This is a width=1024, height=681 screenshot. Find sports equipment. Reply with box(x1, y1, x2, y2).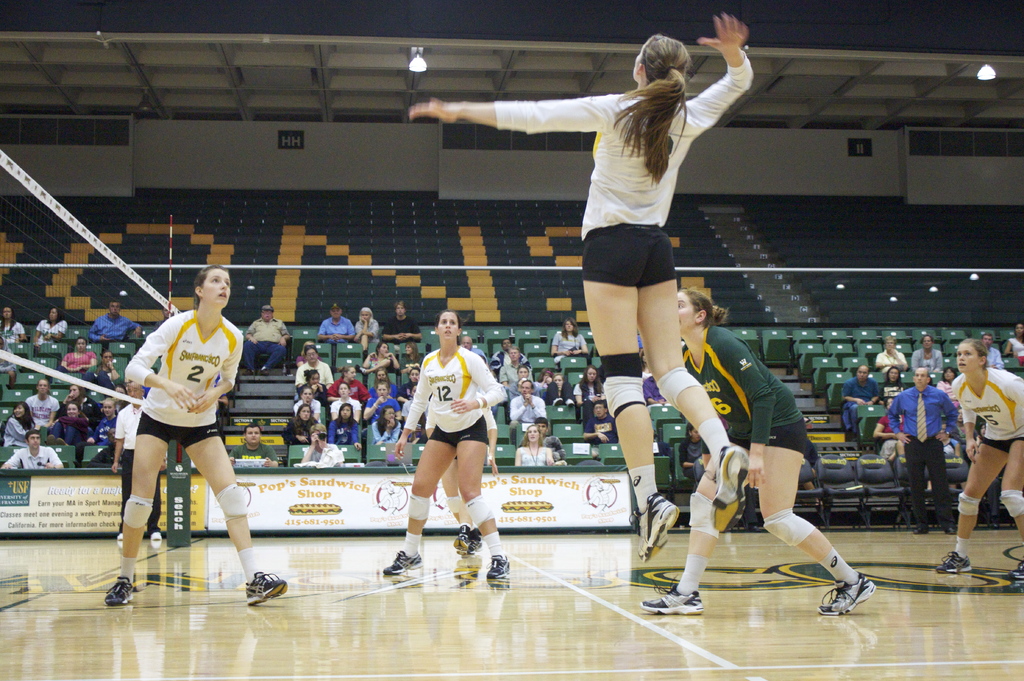
box(644, 585, 705, 620).
